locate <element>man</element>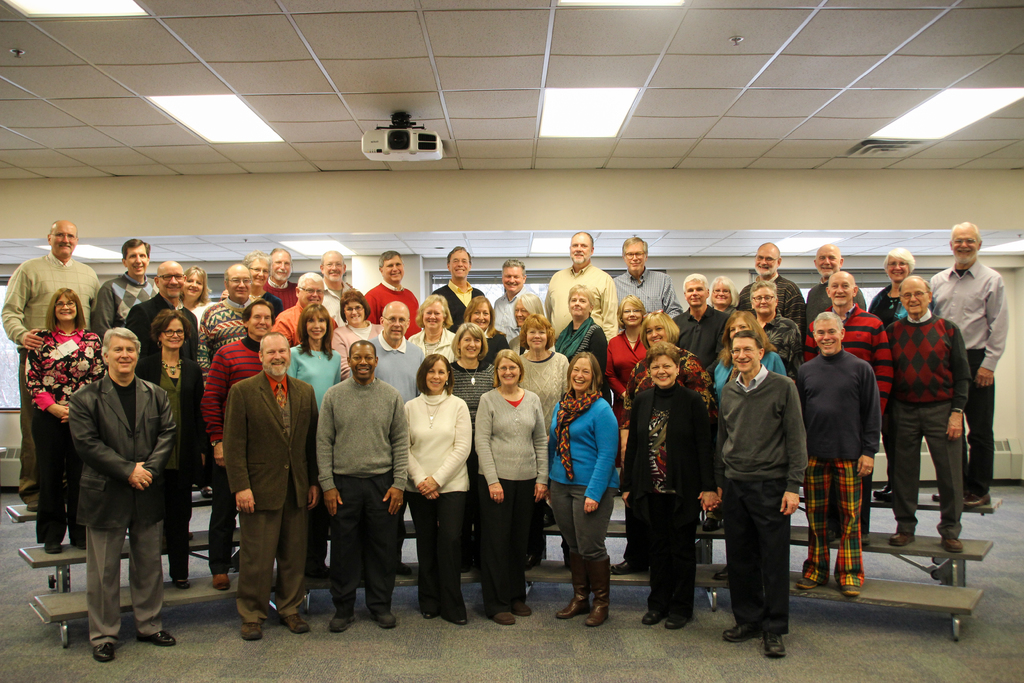
883:272:971:553
